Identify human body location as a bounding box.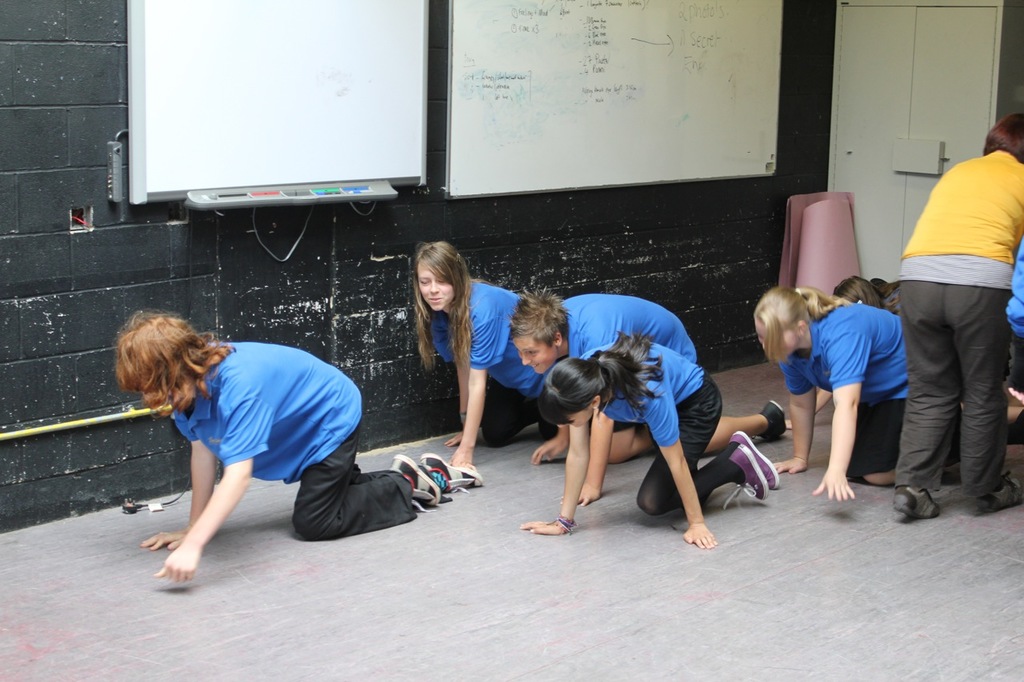
522:342:782:553.
